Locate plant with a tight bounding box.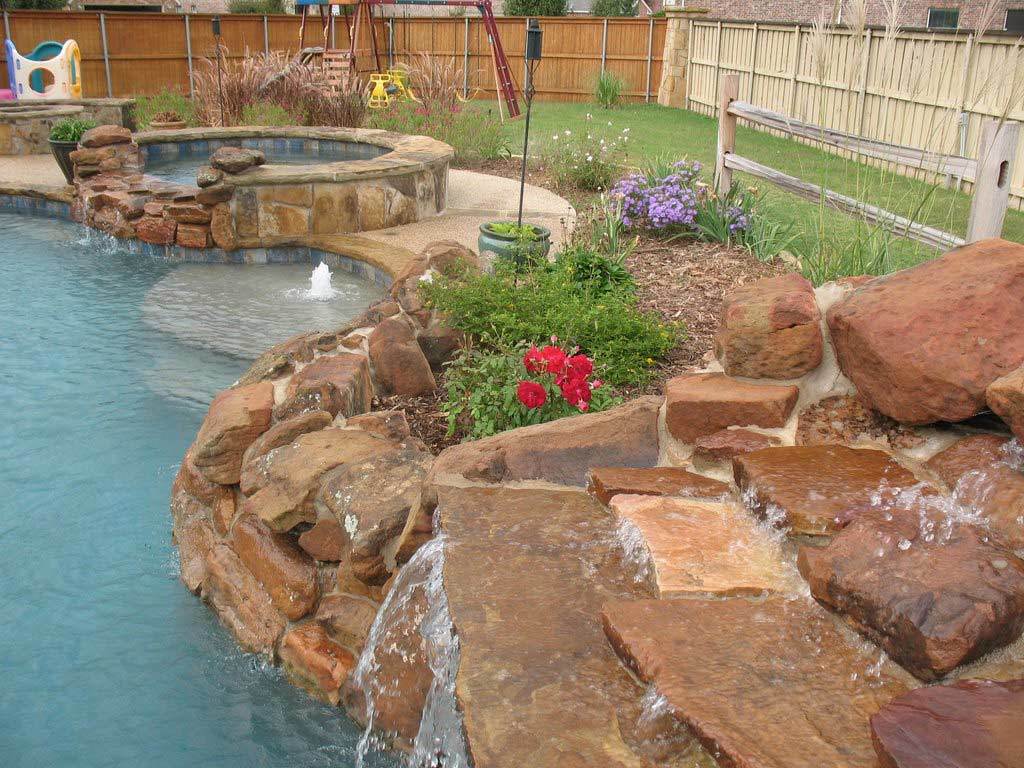
(x1=482, y1=310, x2=627, y2=428).
